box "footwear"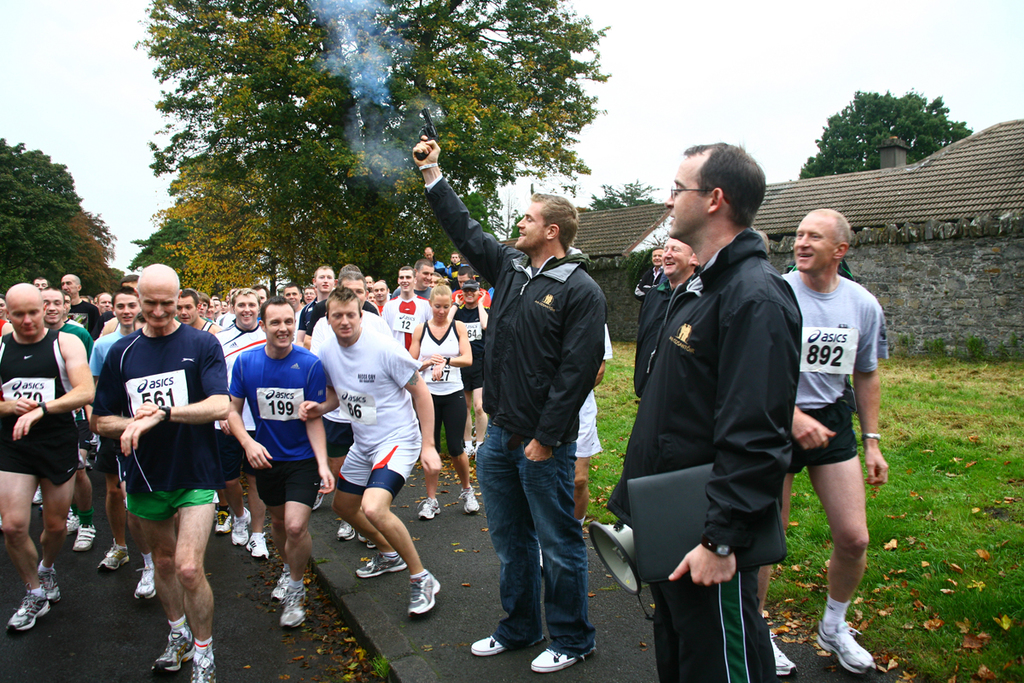
l=420, t=500, r=440, b=520
